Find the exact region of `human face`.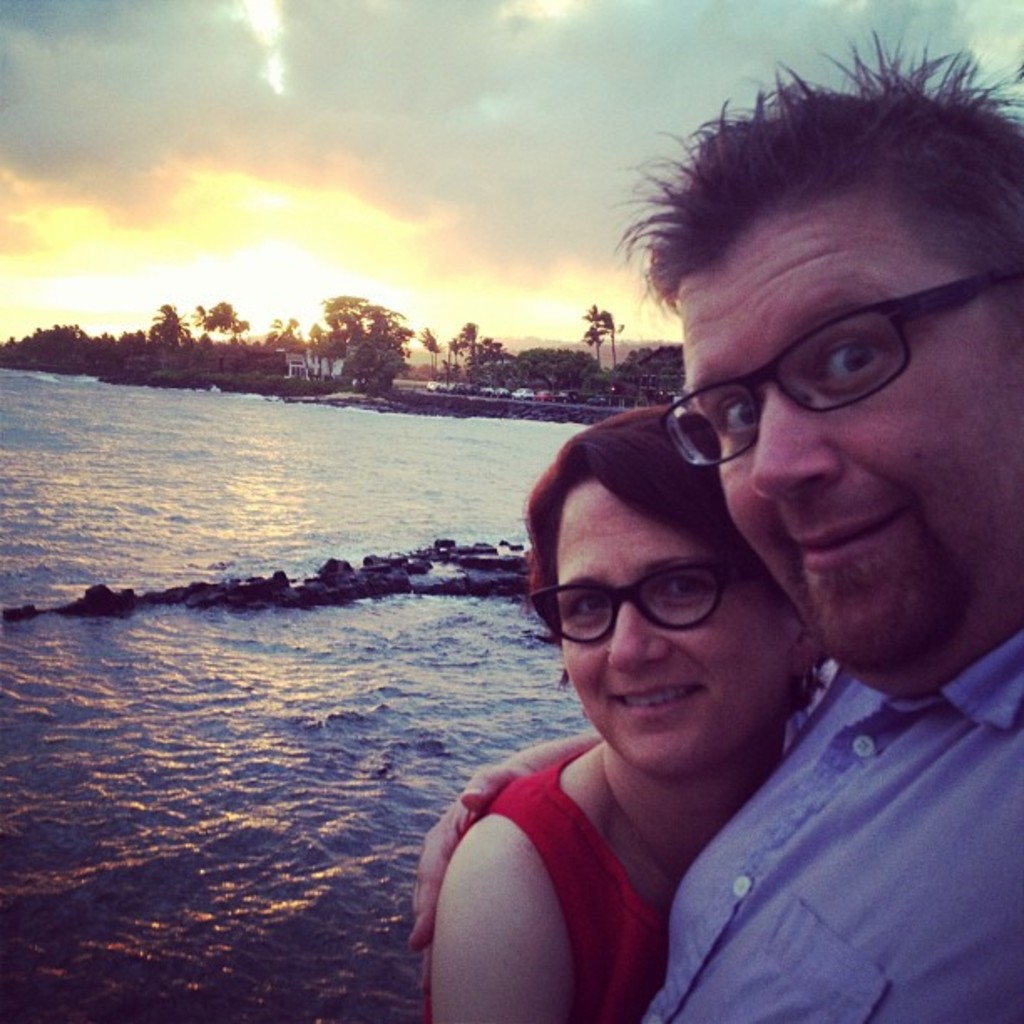
Exact region: (x1=550, y1=479, x2=791, y2=778).
